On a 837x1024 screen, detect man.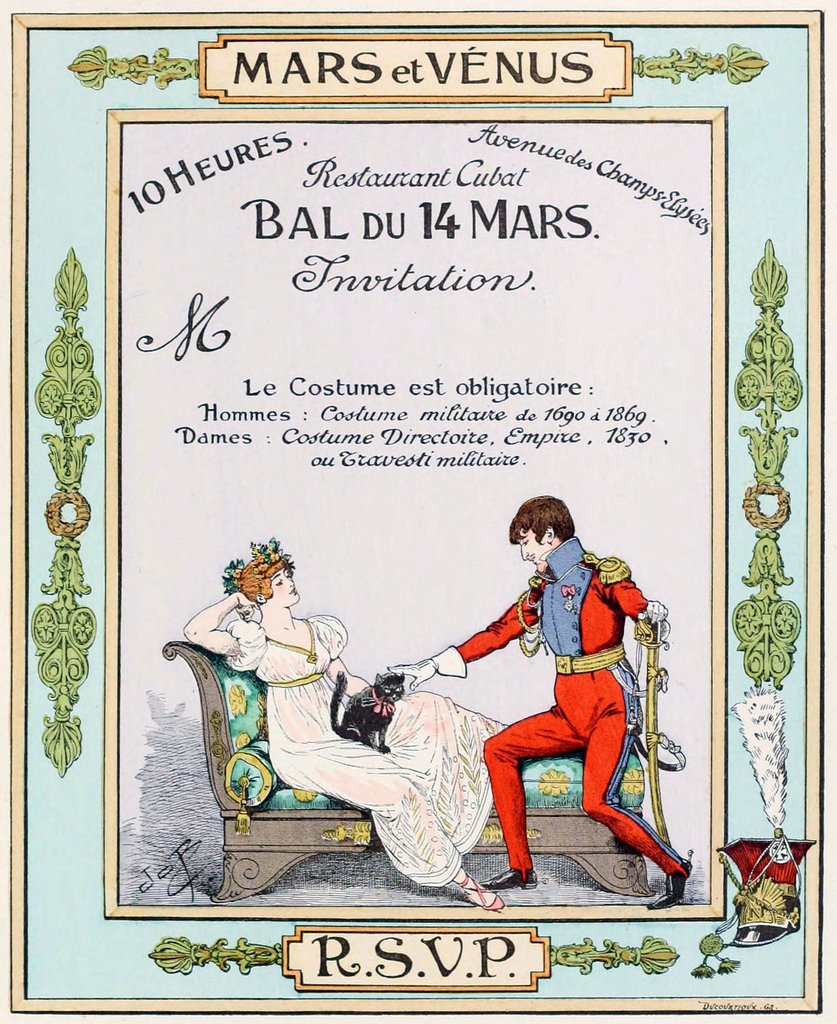
x1=445 y1=481 x2=677 y2=890.
